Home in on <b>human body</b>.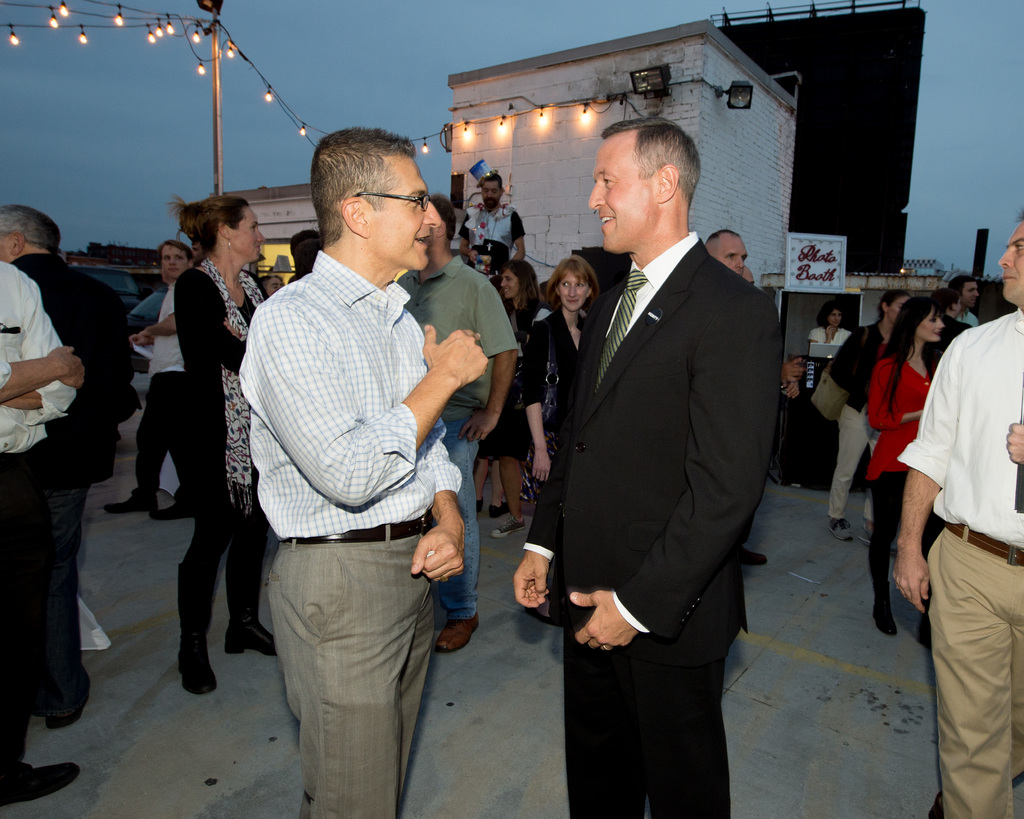
Homed in at (x1=803, y1=290, x2=848, y2=396).
